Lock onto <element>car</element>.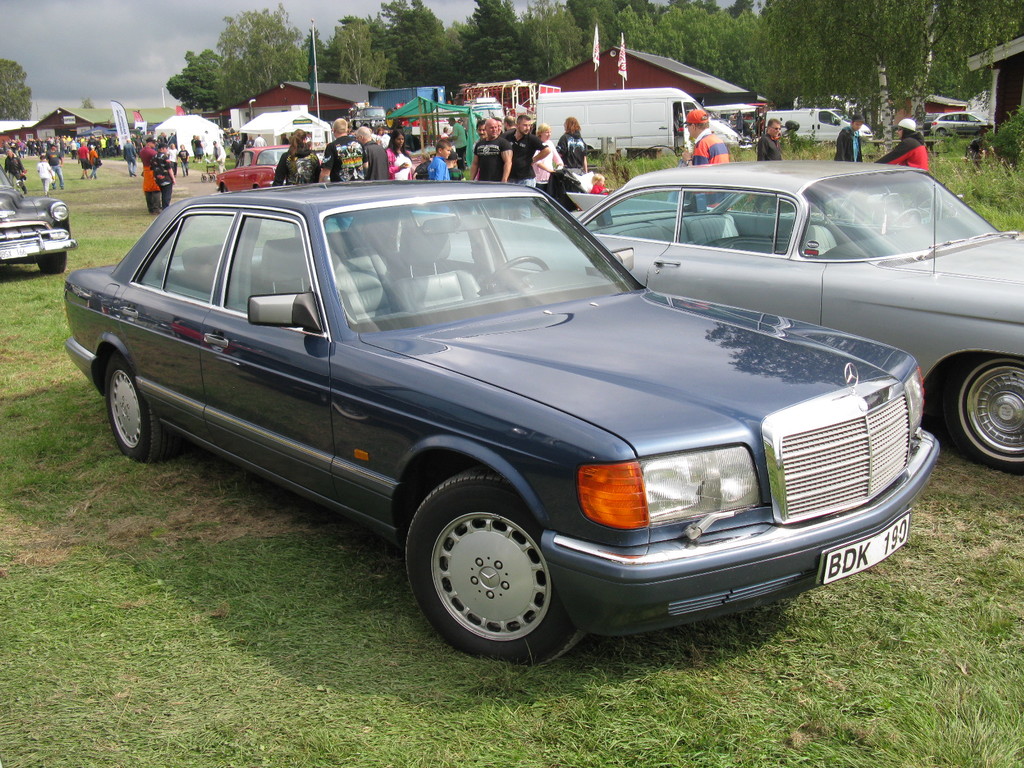
Locked: (left=216, top=145, right=333, bottom=195).
